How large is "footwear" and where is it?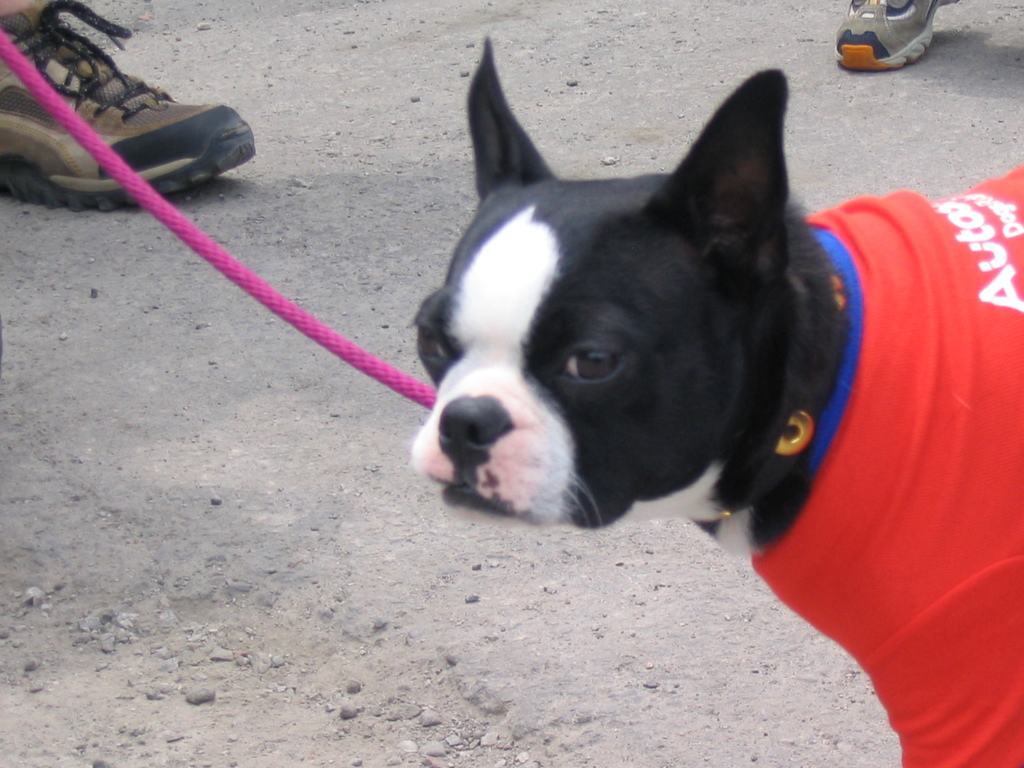
Bounding box: <box>19,17,244,214</box>.
